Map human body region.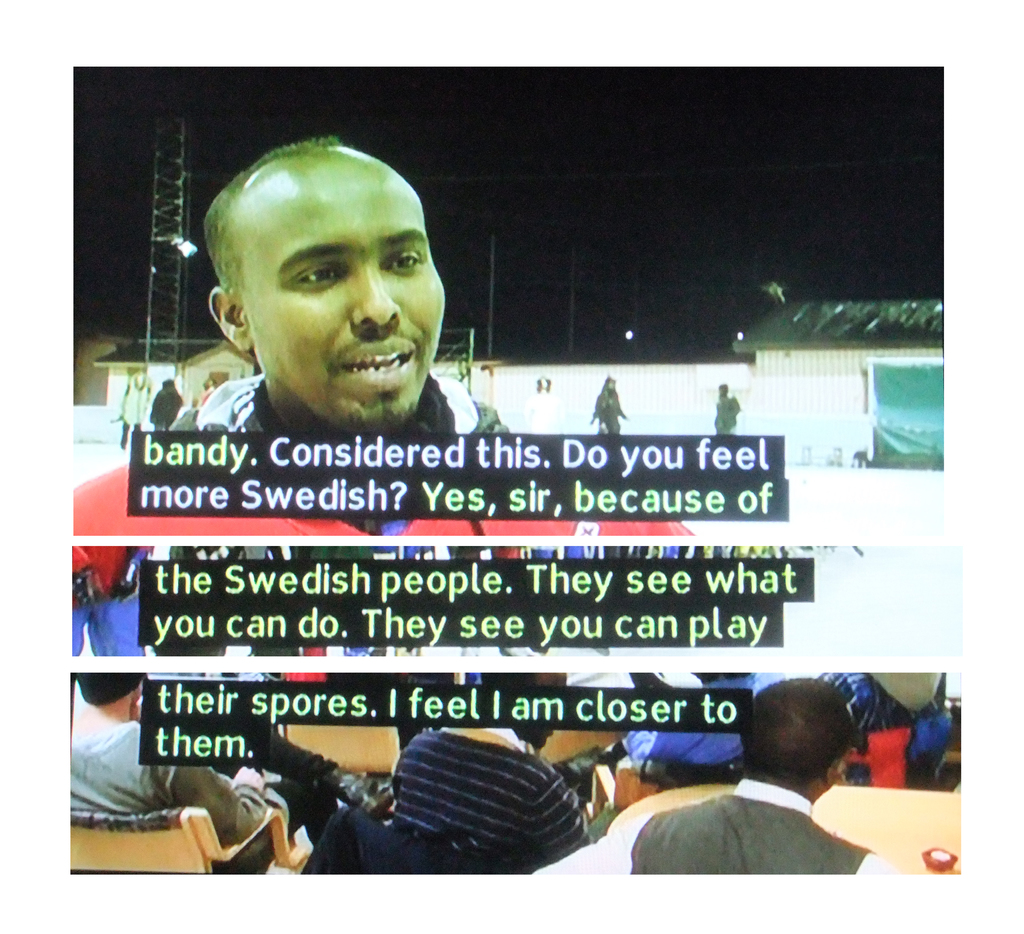
Mapped to select_region(618, 675, 912, 880).
